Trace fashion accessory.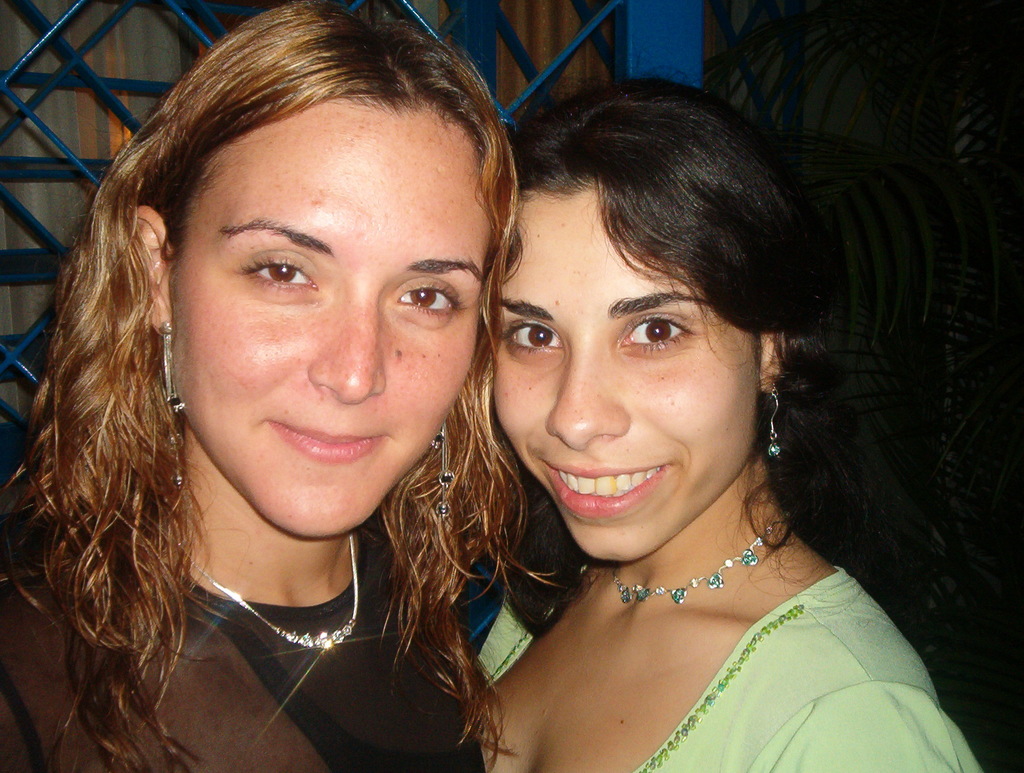
Traced to left=765, top=391, right=784, bottom=464.
